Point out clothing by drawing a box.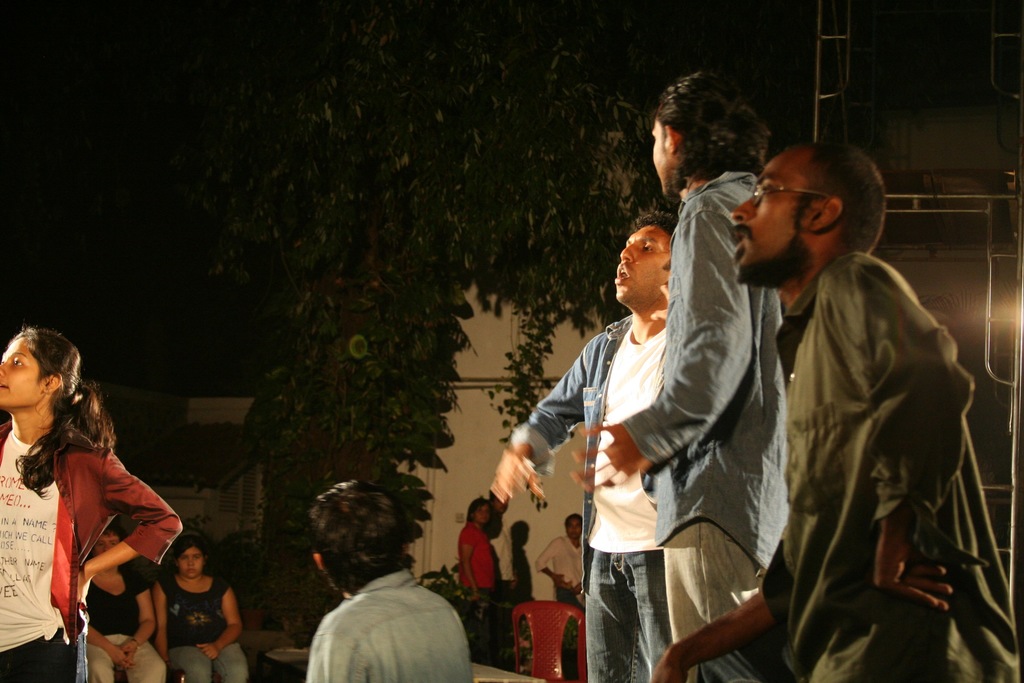
(452,513,497,624).
